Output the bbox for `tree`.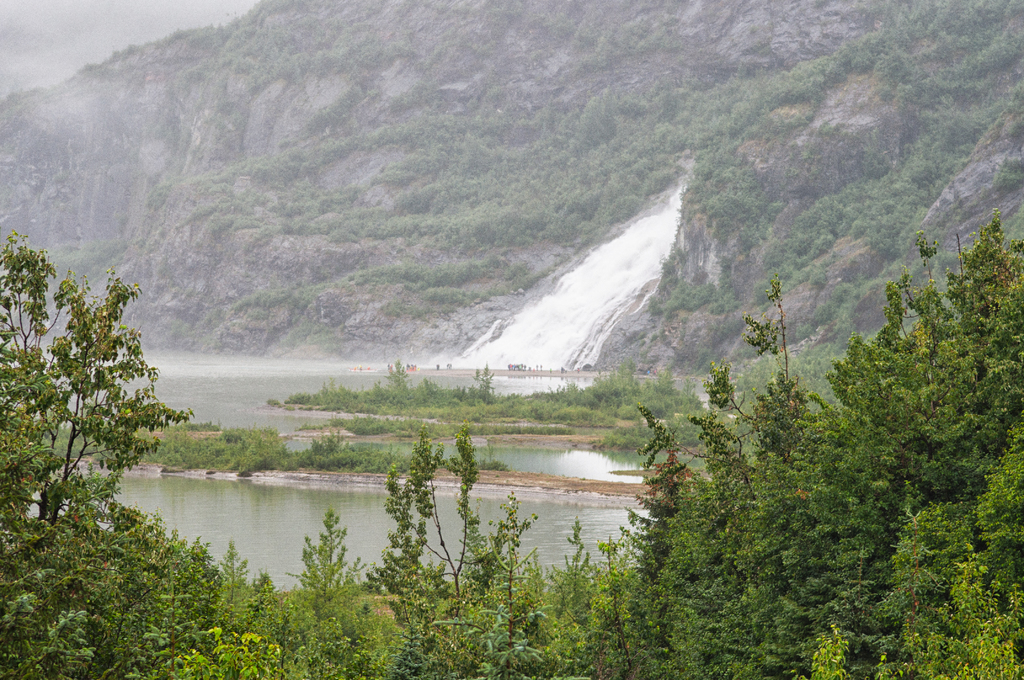
0:225:197:559.
